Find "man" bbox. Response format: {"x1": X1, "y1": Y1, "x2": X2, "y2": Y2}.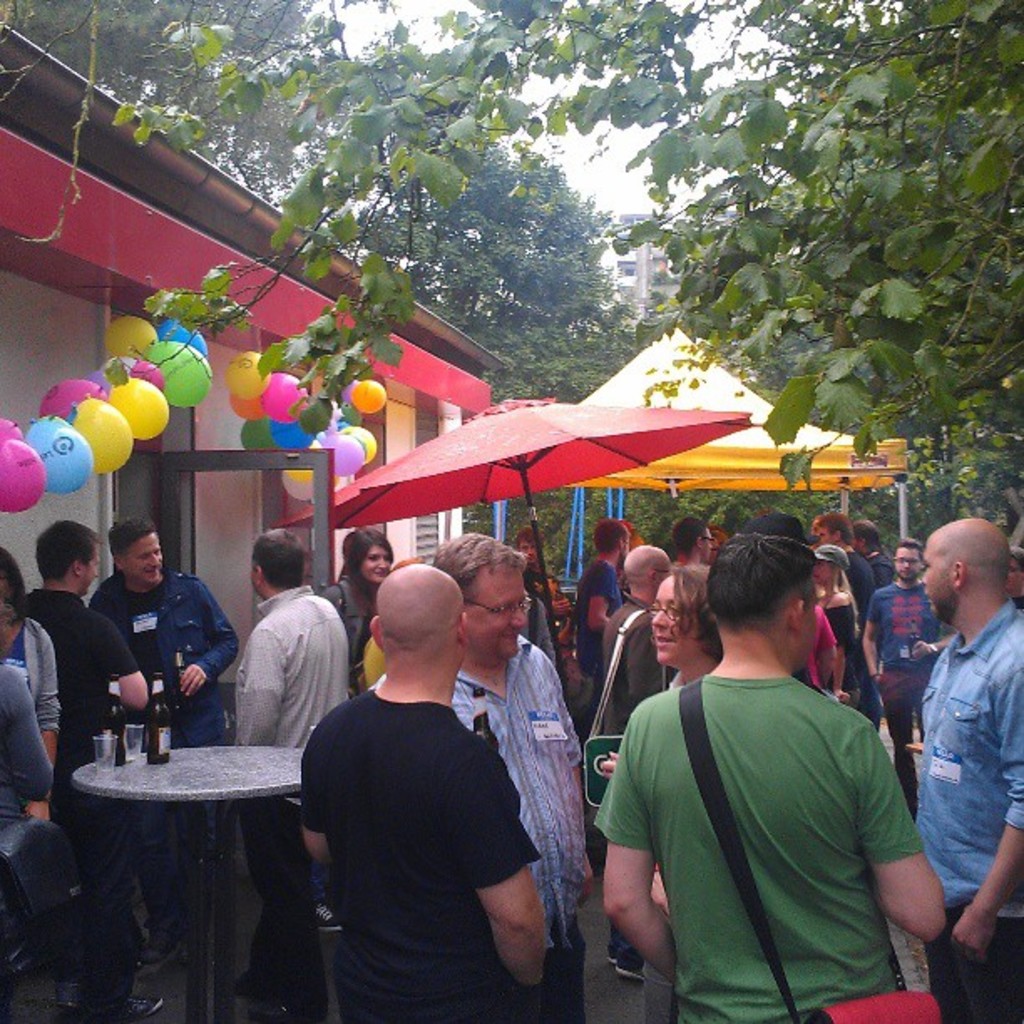
{"x1": 25, "y1": 520, "x2": 147, "y2": 1022}.
